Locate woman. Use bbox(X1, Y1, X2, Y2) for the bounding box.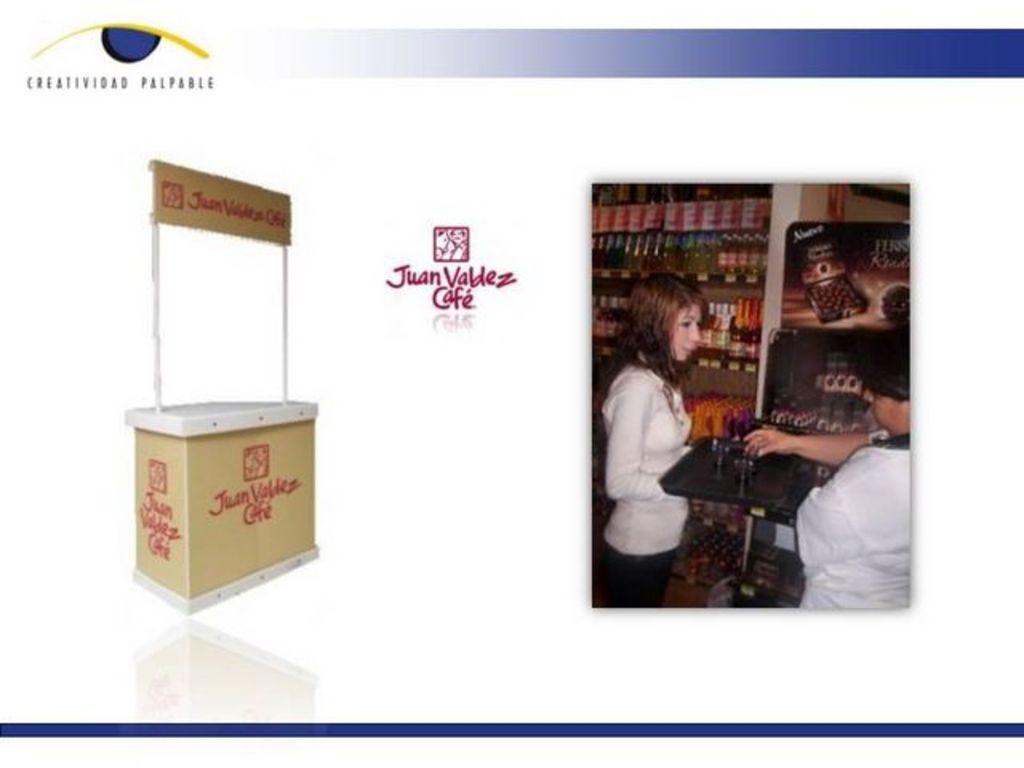
bbox(606, 278, 733, 581).
